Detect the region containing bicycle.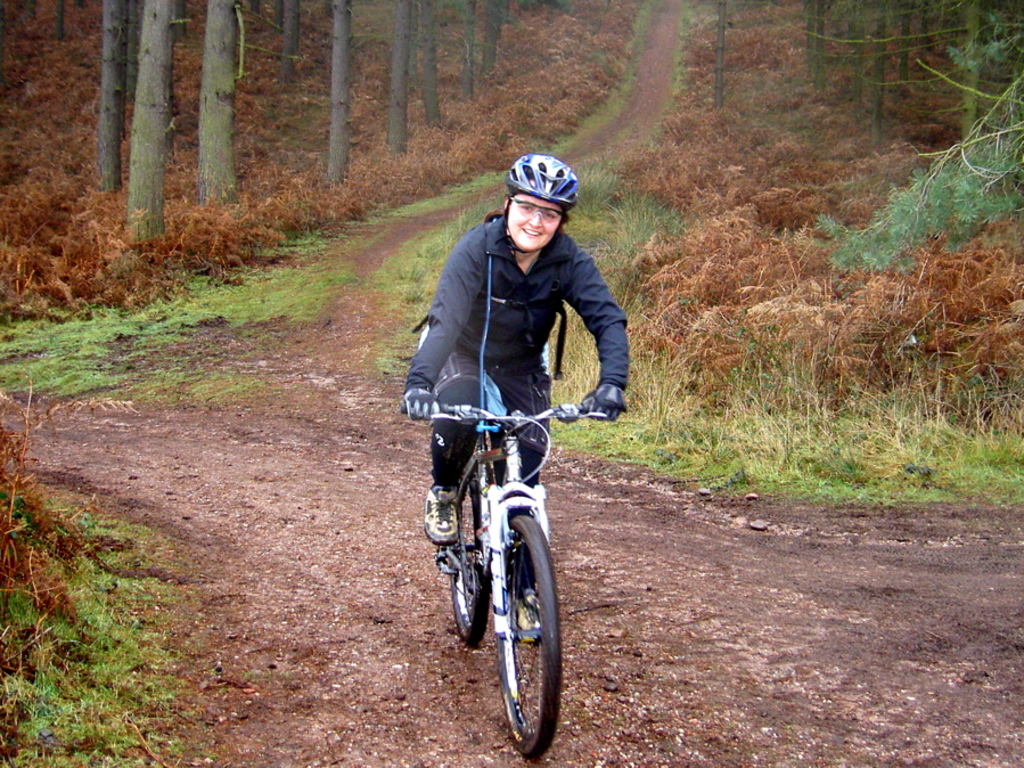
x1=378, y1=377, x2=577, y2=743.
